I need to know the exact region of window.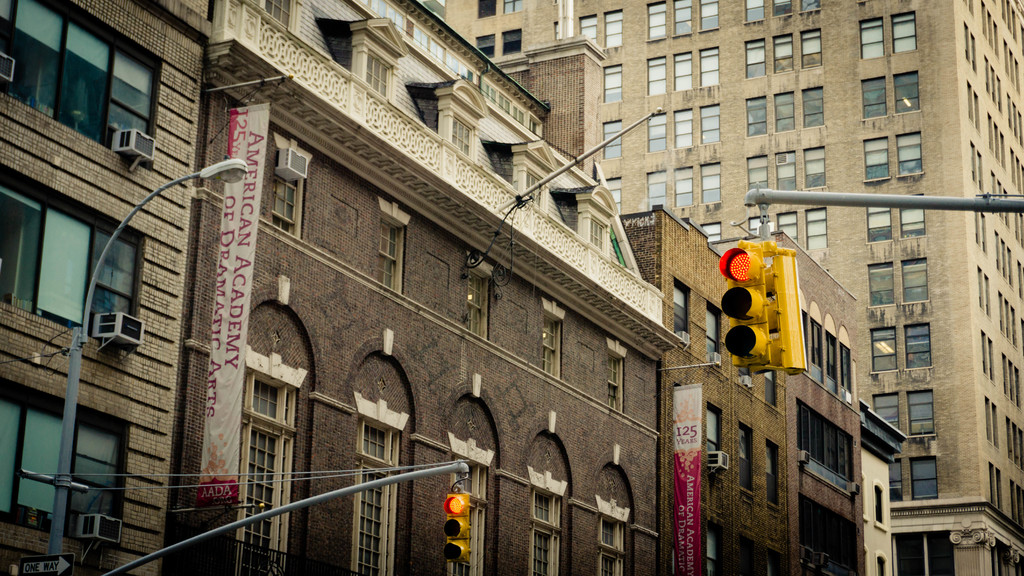
Region: 748:154:766:192.
